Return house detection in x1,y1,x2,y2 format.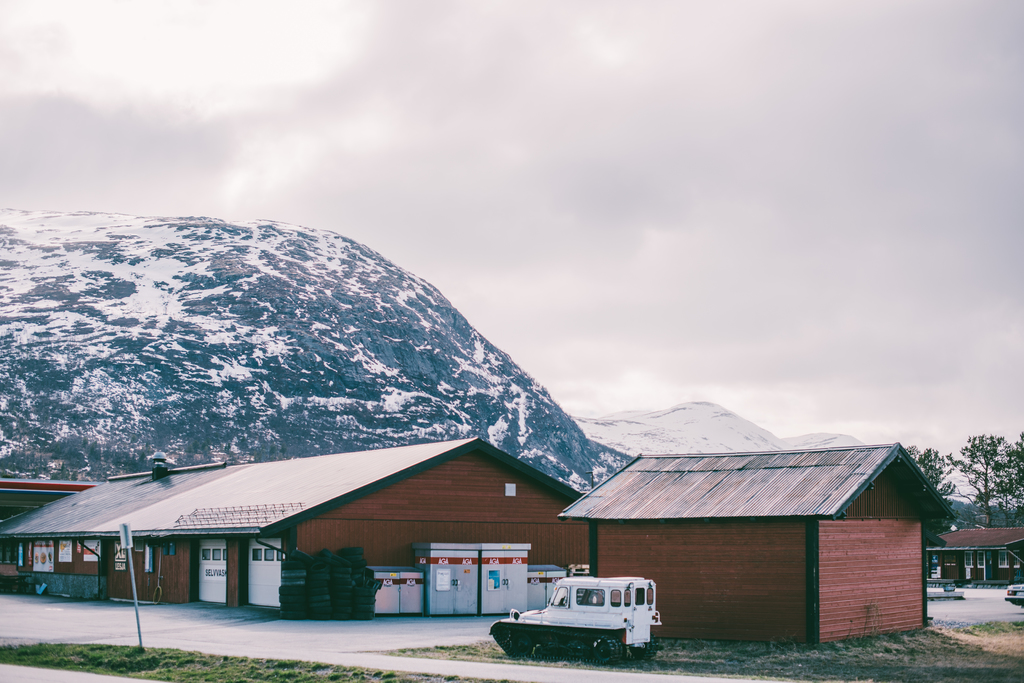
931,524,1023,591.
